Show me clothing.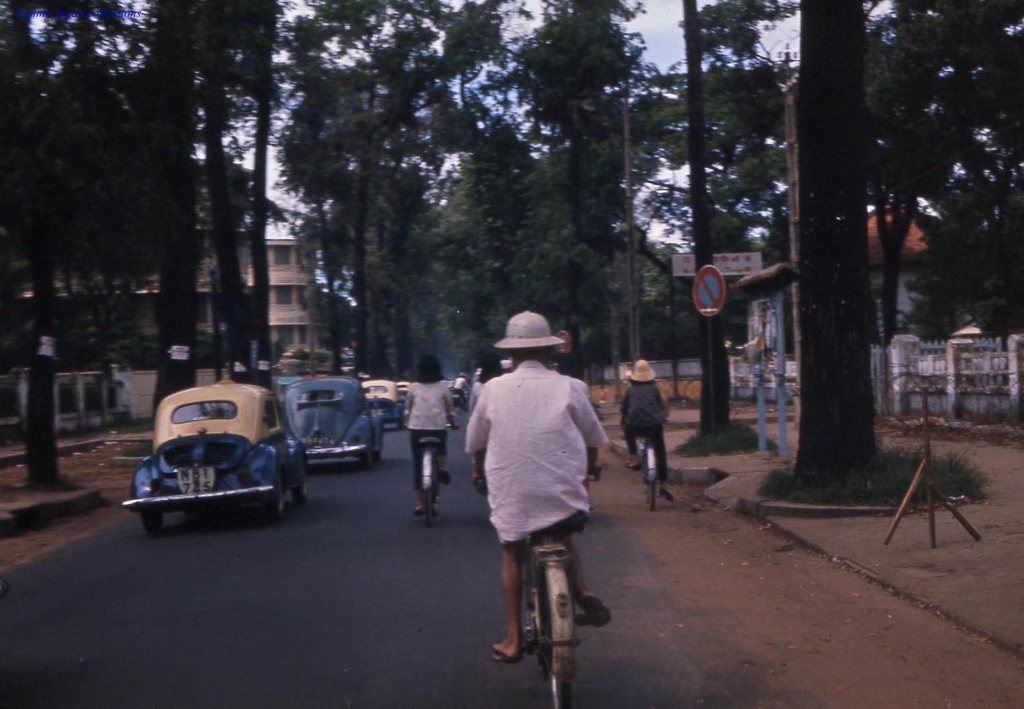
clothing is here: (469, 379, 494, 420).
